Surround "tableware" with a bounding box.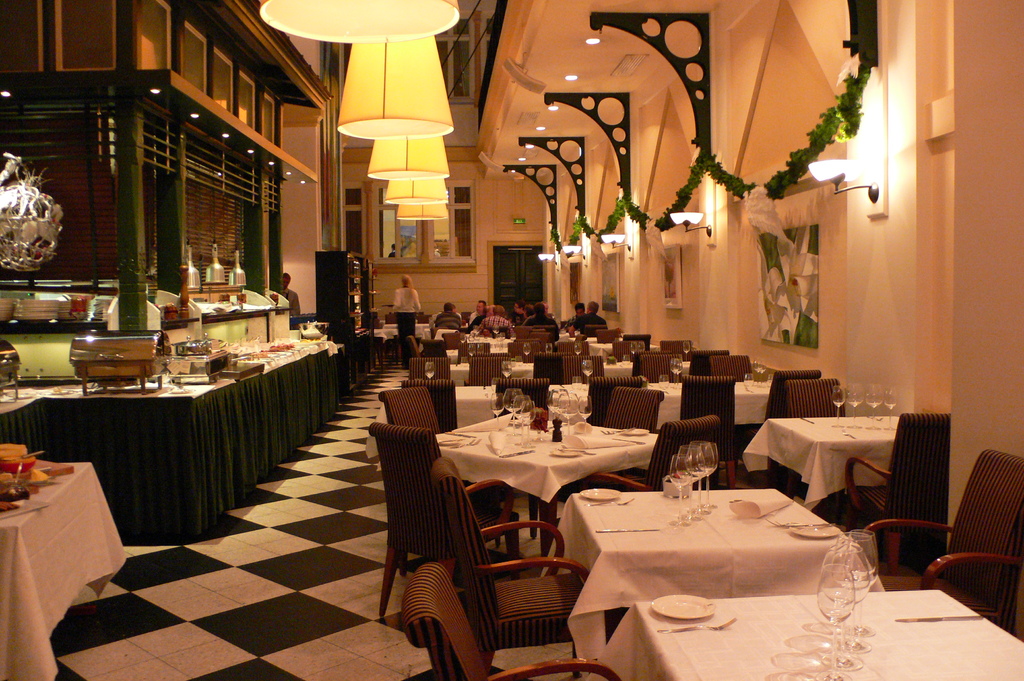
[left=546, top=340, right=556, bottom=356].
